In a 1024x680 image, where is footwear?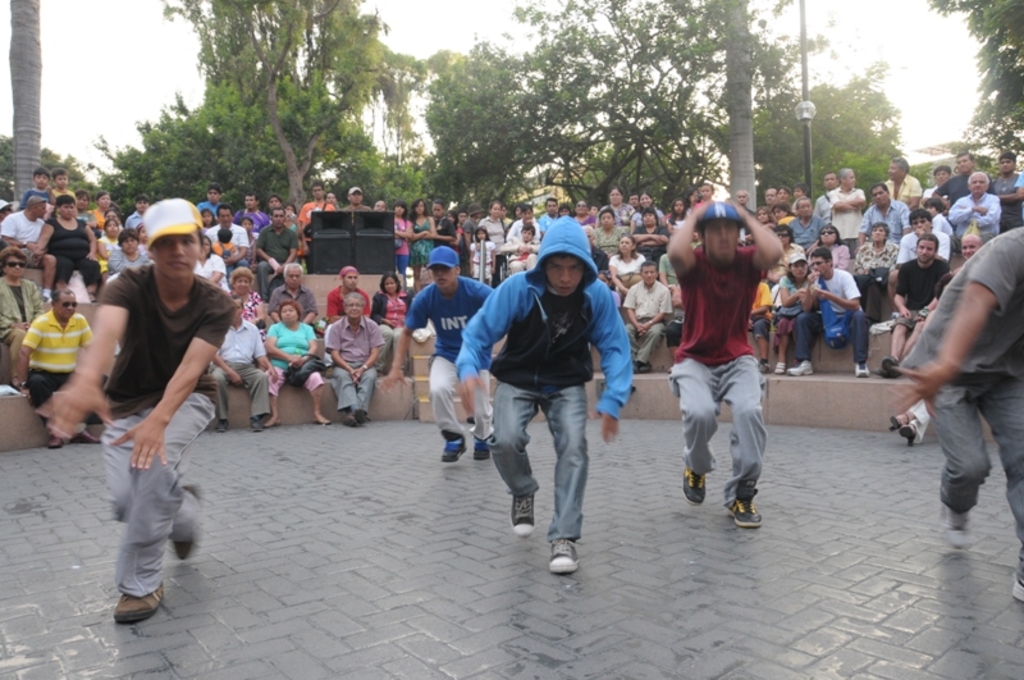
[353,406,370,425].
